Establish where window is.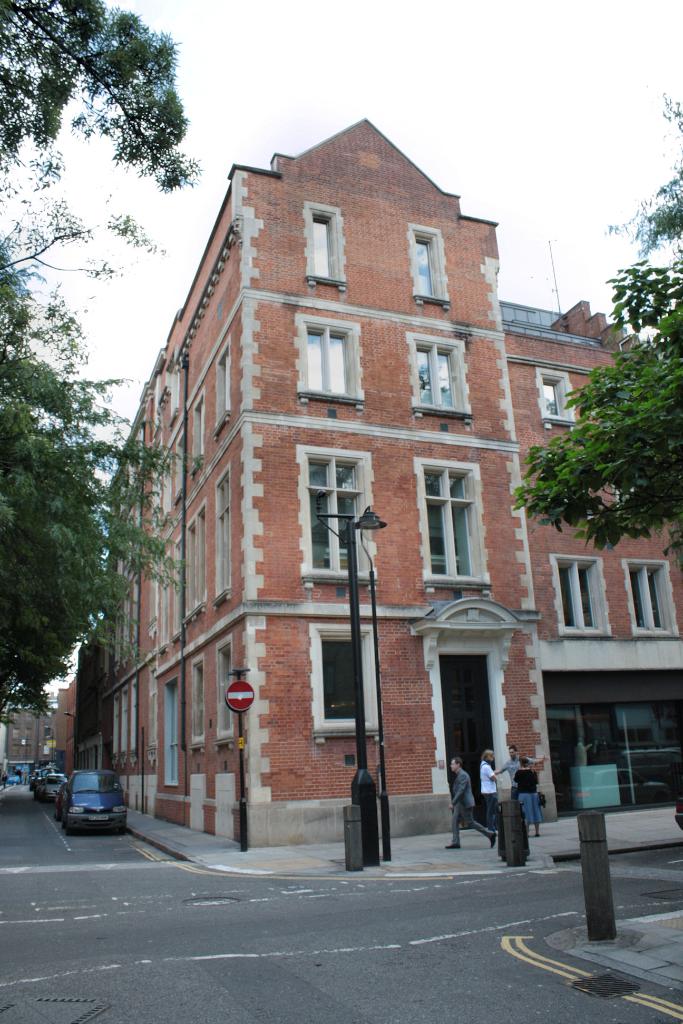
Established at bbox=(192, 387, 206, 475).
